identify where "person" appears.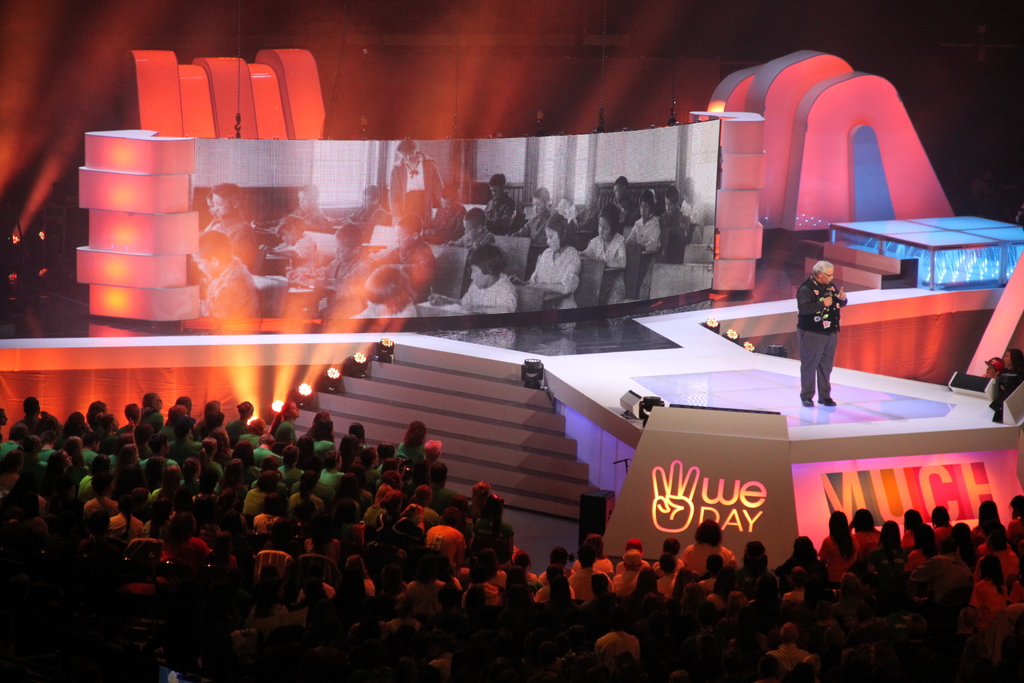
Appears at <bbox>66, 414, 87, 432</bbox>.
